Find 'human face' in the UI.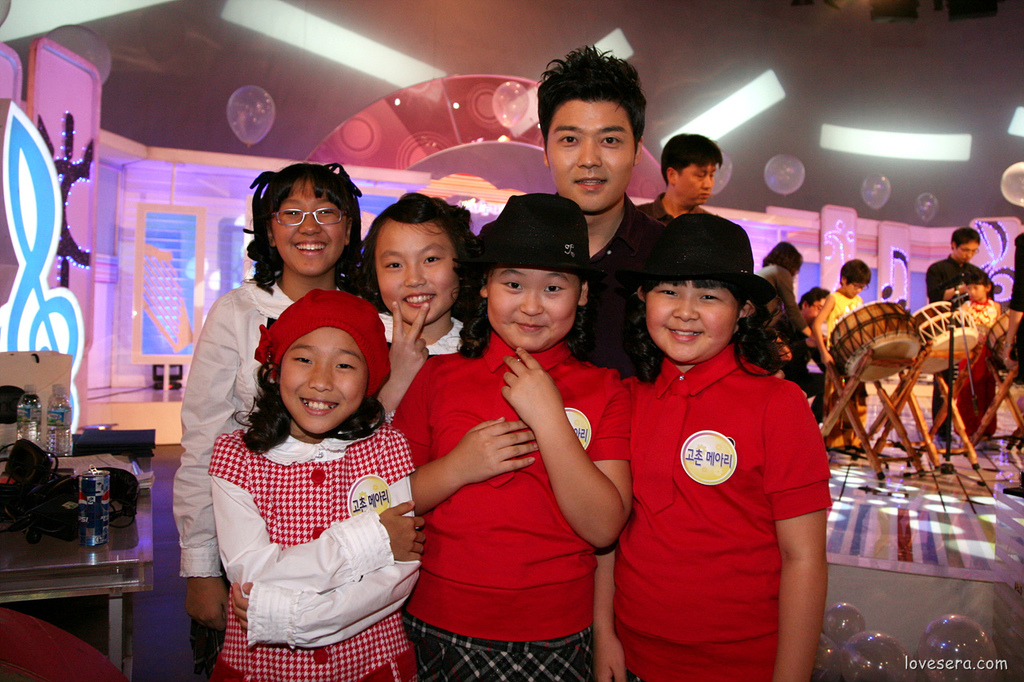
UI element at l=279, t=325, r=357, b=428.
